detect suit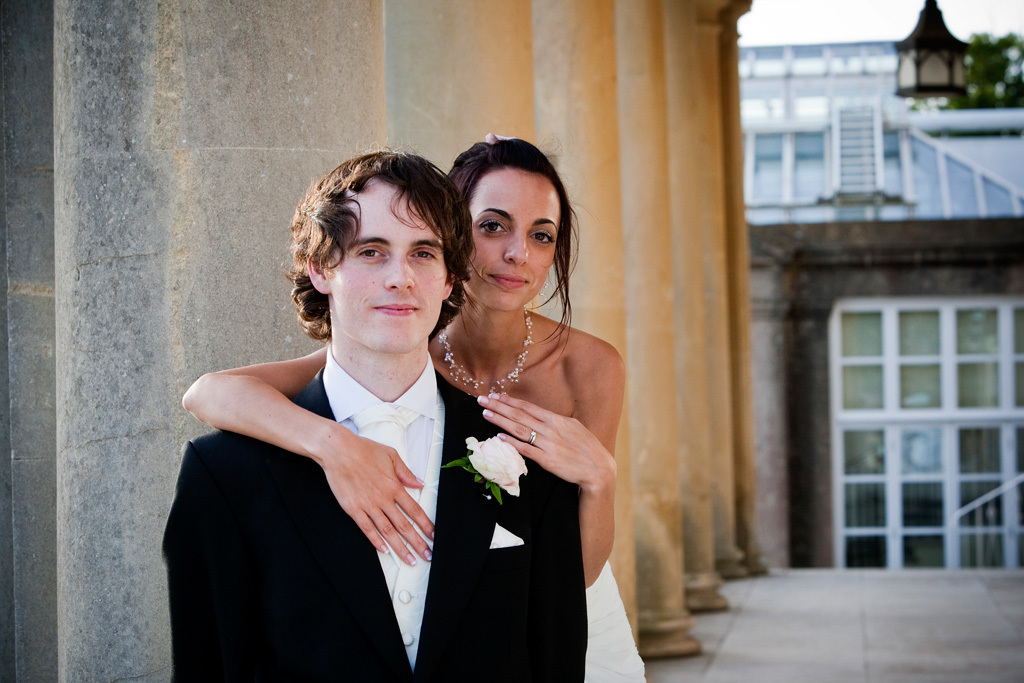
Rect(163, 352, 585, 682)
